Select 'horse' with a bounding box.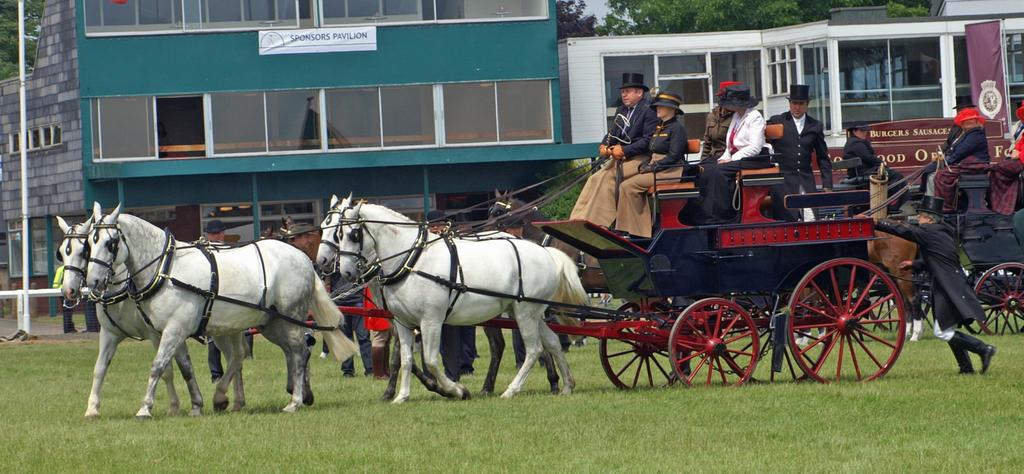
locate(84, 195, 359, 418).
